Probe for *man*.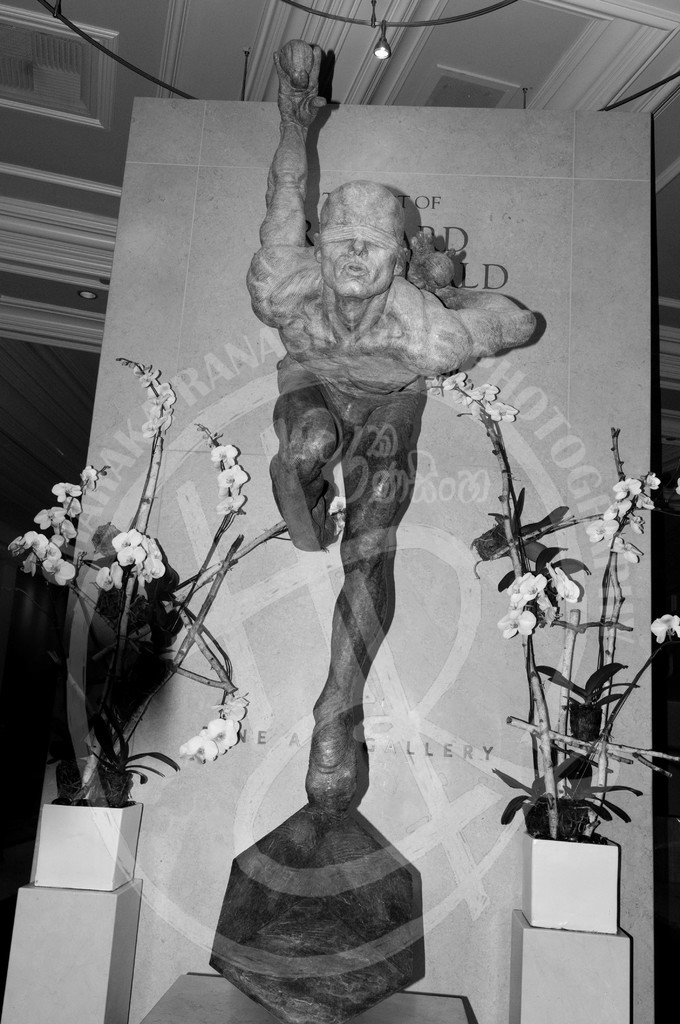
Probe result: (241, 42, 553, 819).
